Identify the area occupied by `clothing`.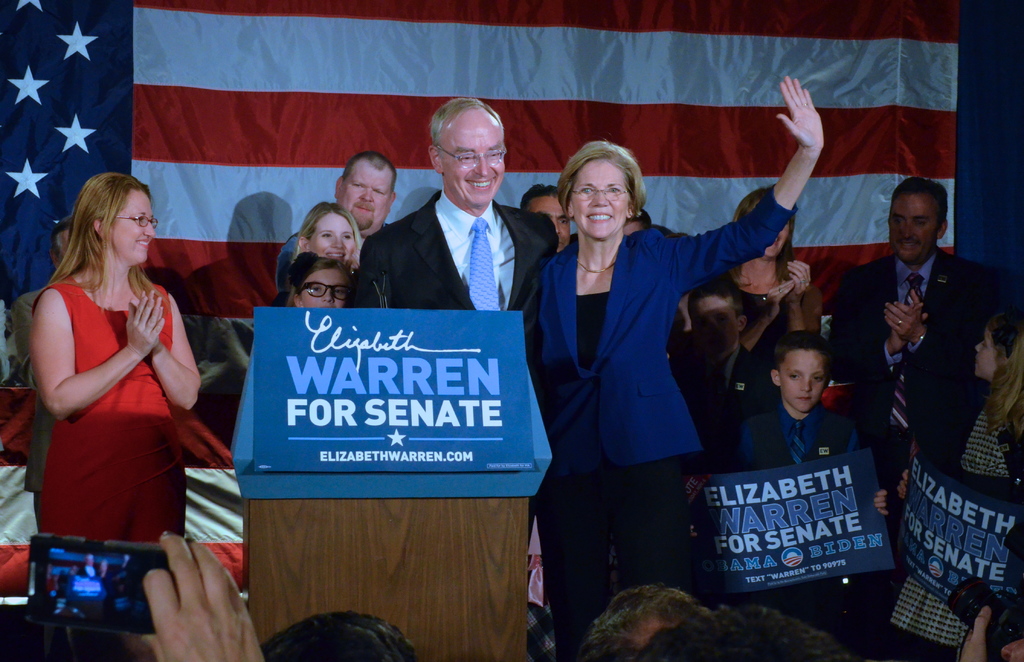
Area: [left=823, top=245, right=1002, bottom=513].
